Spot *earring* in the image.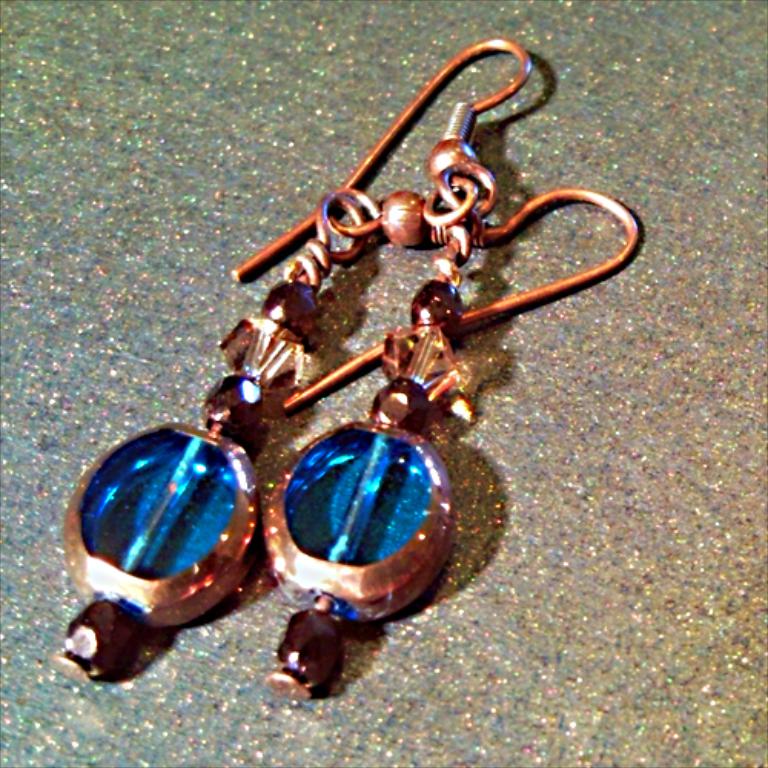
*earring* found at crop(229, 34, 541, 699).
